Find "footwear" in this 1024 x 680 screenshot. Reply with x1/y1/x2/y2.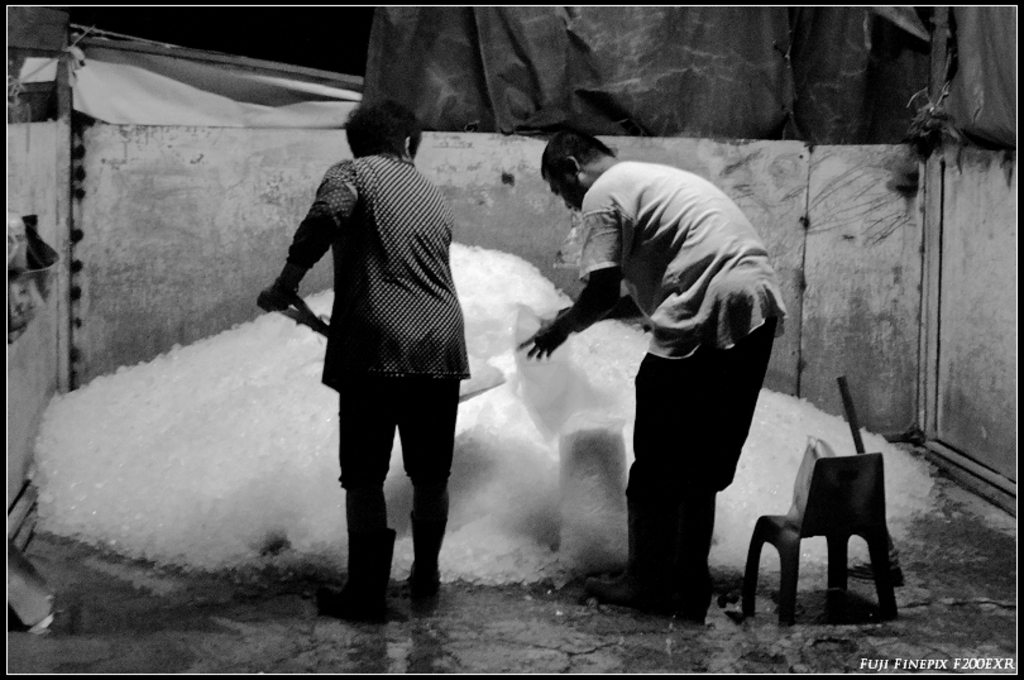
327/494/396/622.
